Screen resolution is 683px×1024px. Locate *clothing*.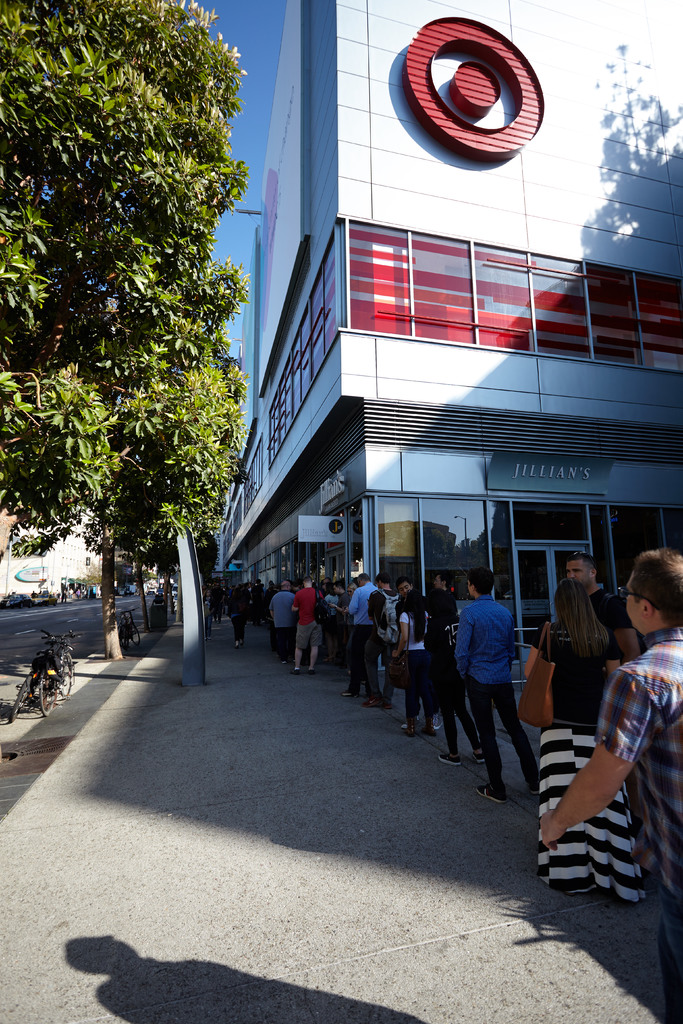
(208, 584, 227, 623).
